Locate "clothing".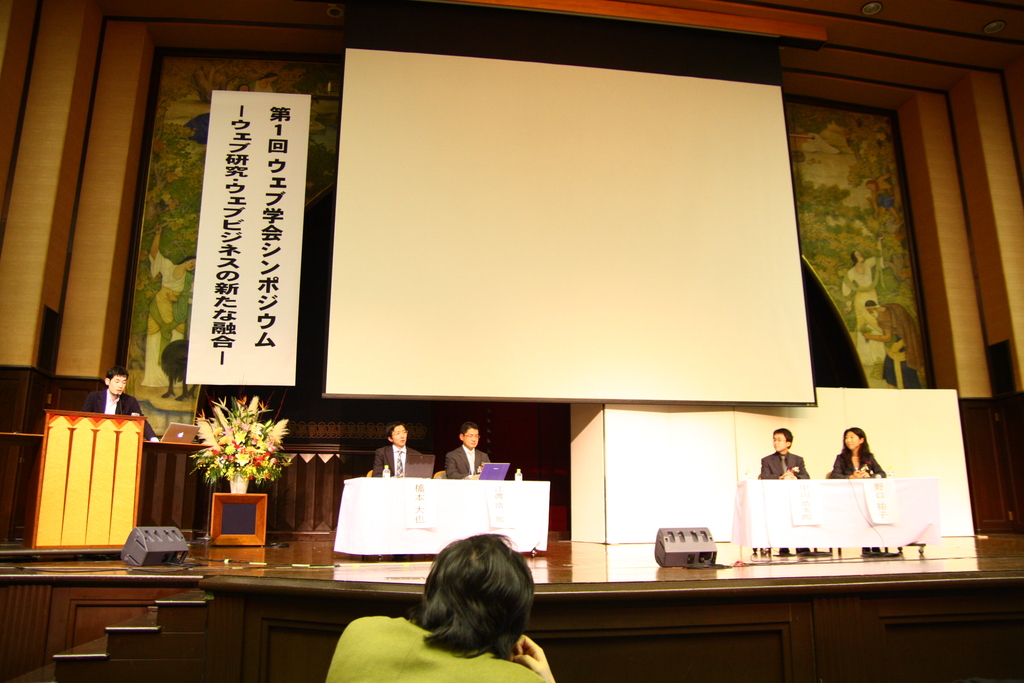
Bounding box: 446:442:492:477.
